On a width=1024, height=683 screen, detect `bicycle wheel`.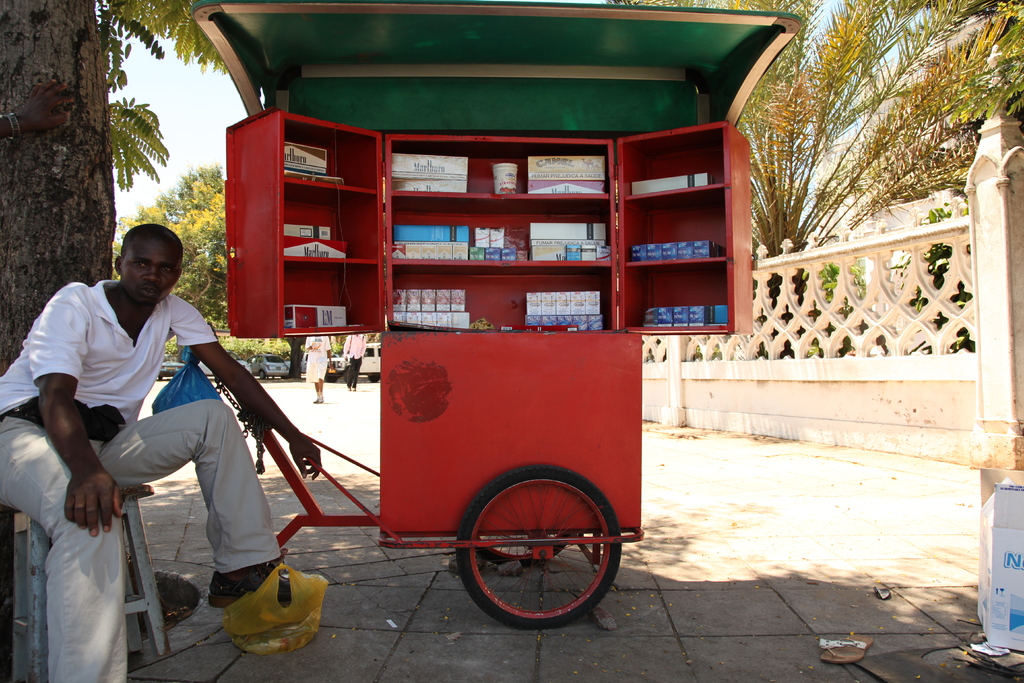
(left=451, top=477, right=625, bottom=637).
